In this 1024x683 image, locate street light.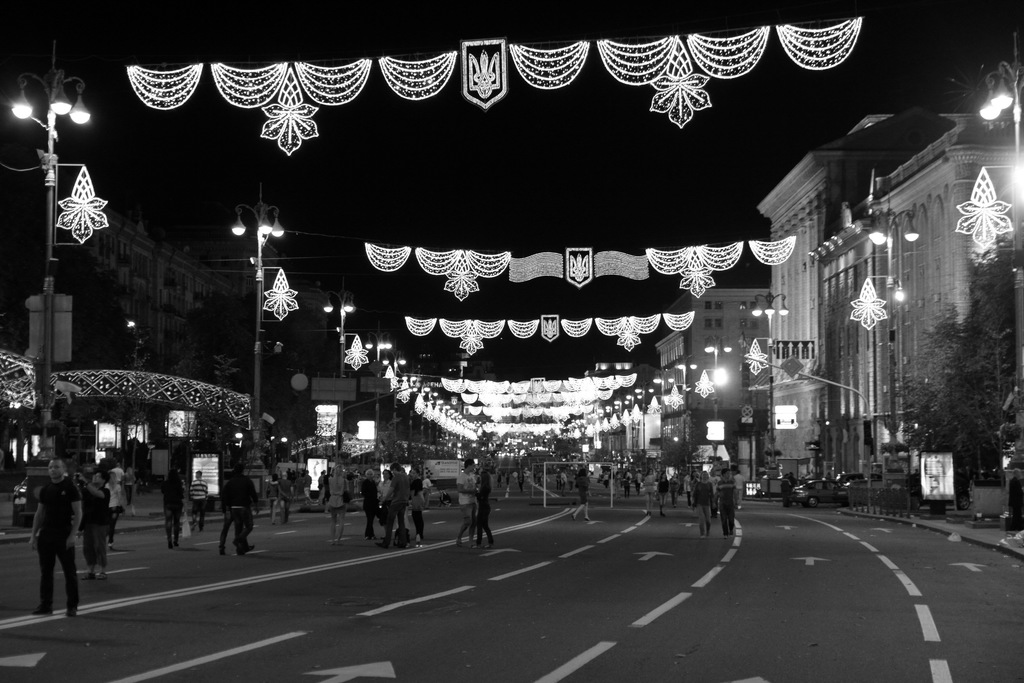
Bounding box: (left=362, top=329, right=394, bottom=433).
